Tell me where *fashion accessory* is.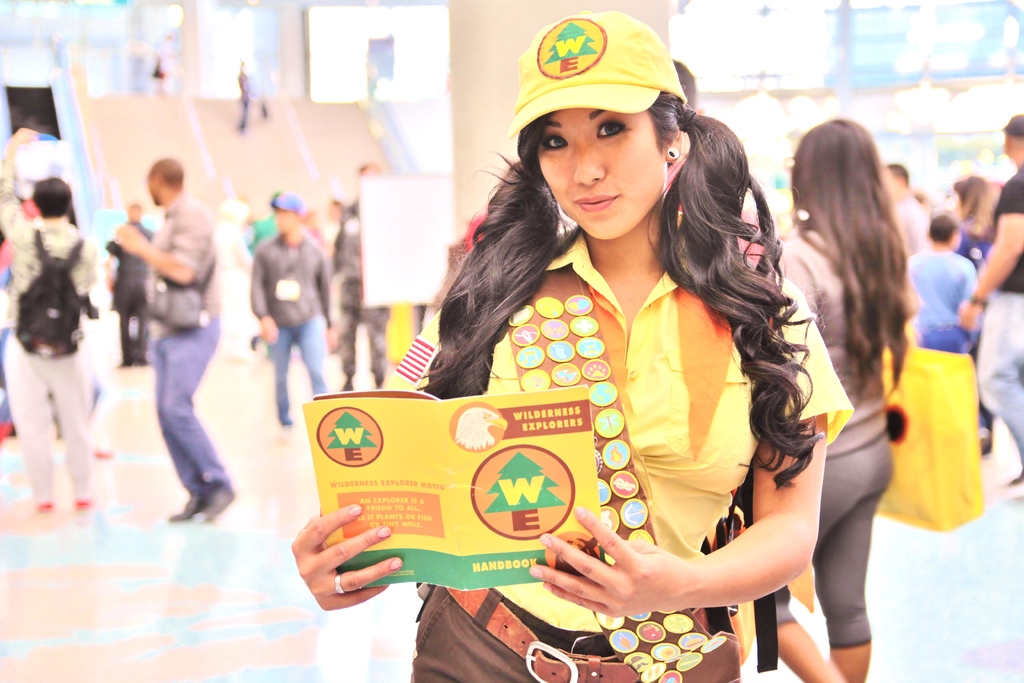
*fashion accessory* is at (x1=168, y1=490, x2=203, y2=522).
